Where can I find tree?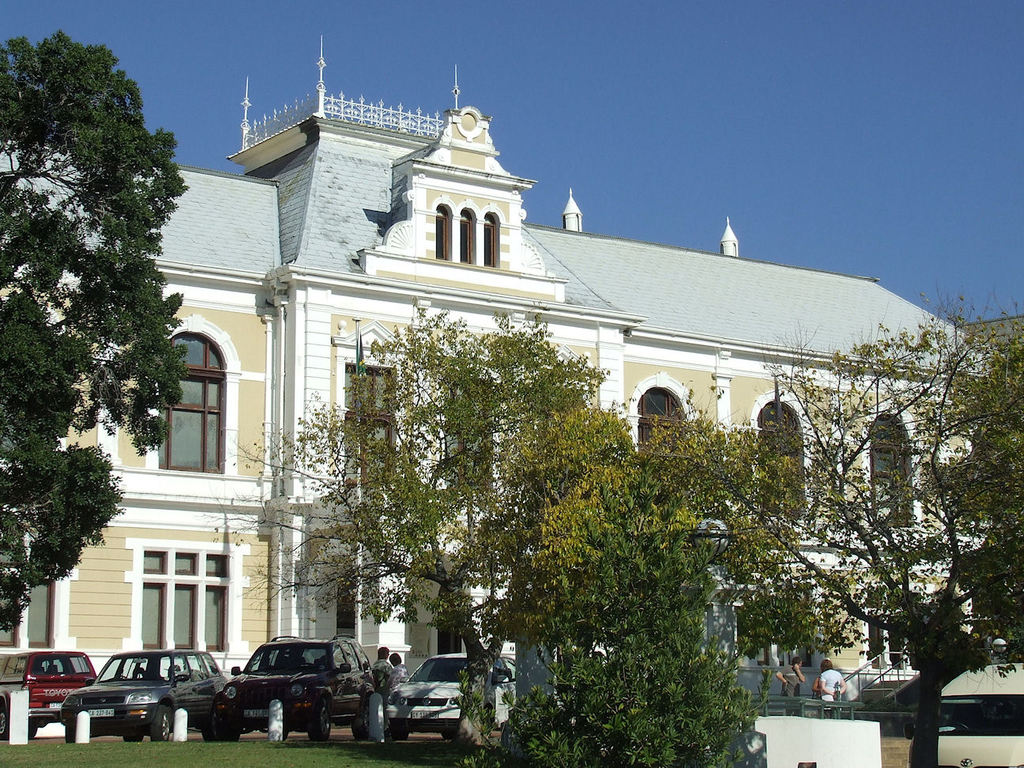
You can find it at 11 11 186 599.
